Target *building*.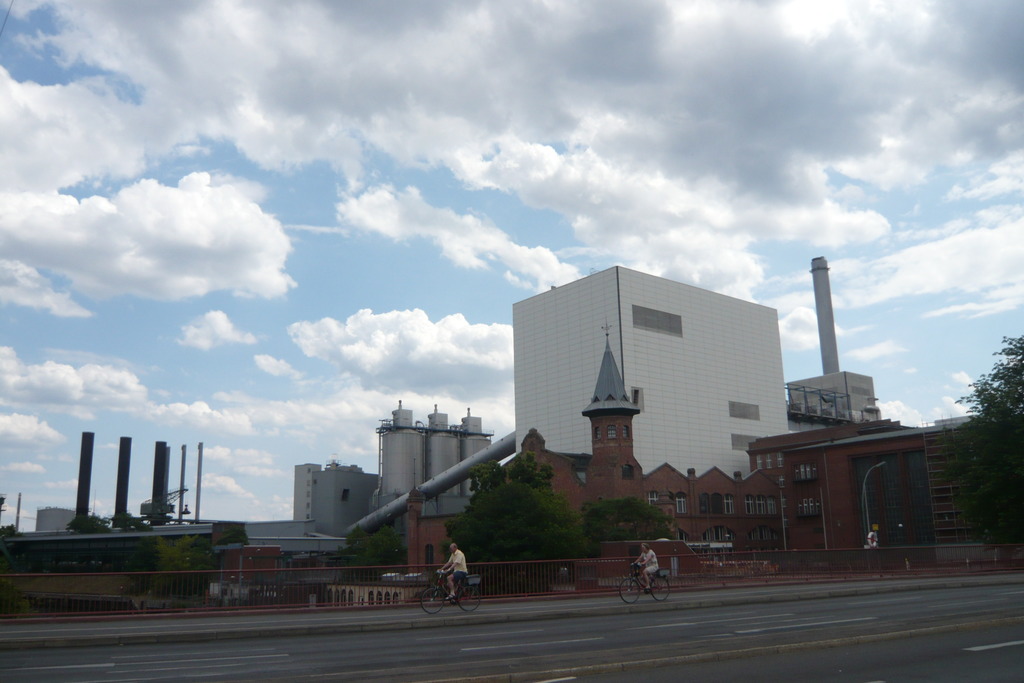
Target region: <box>292,463,323,521</box>.
